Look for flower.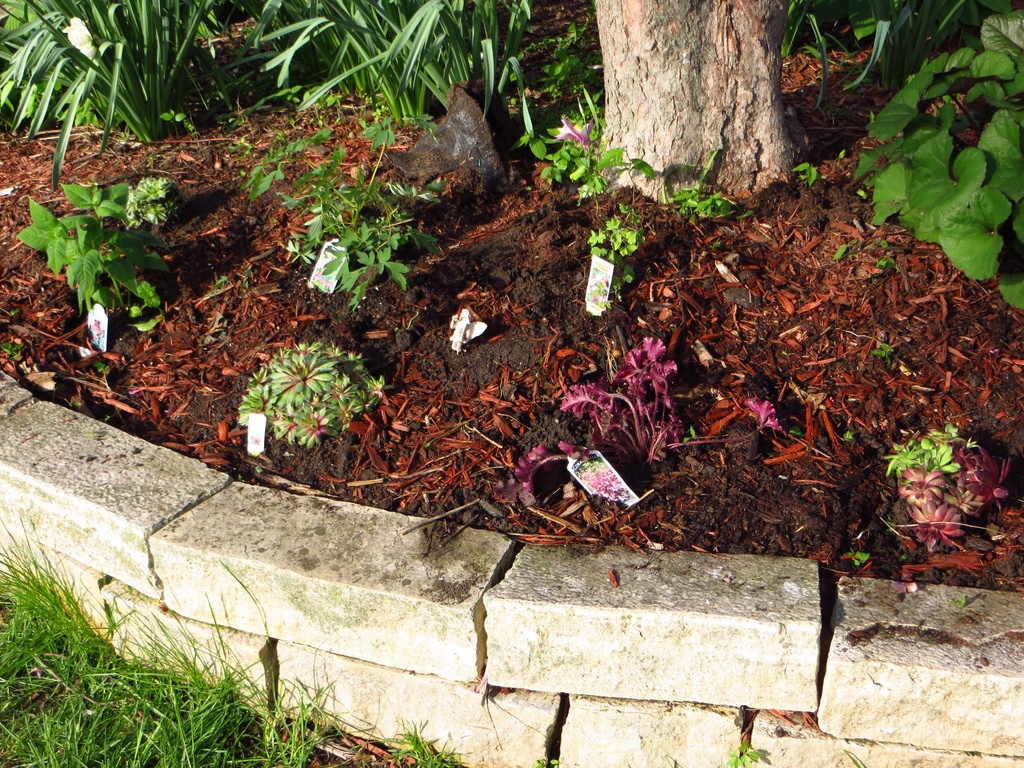
Found: <box>552,115,595,152</box>.
